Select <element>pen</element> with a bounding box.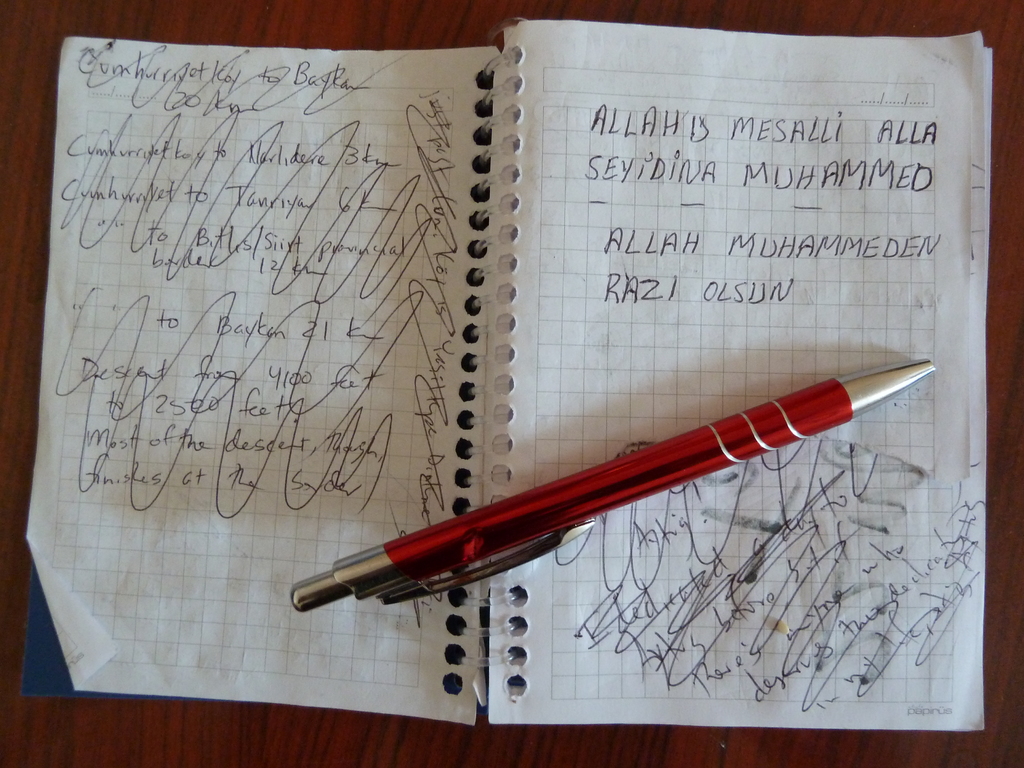
283, 361, 944, 634.
